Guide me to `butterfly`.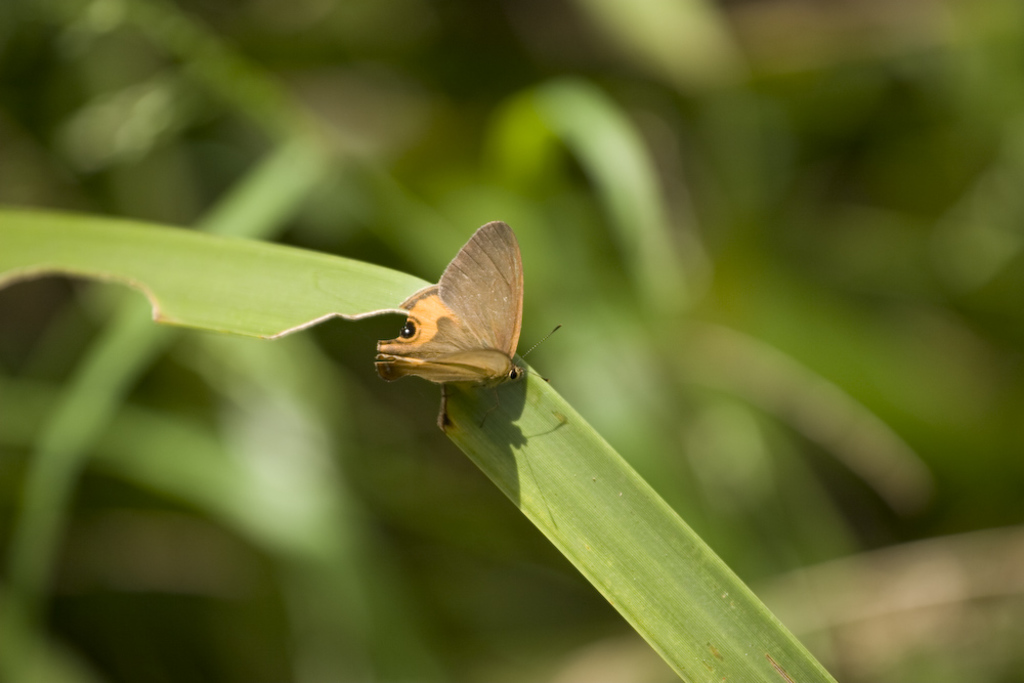
Guidance: 356 220 539 417.
